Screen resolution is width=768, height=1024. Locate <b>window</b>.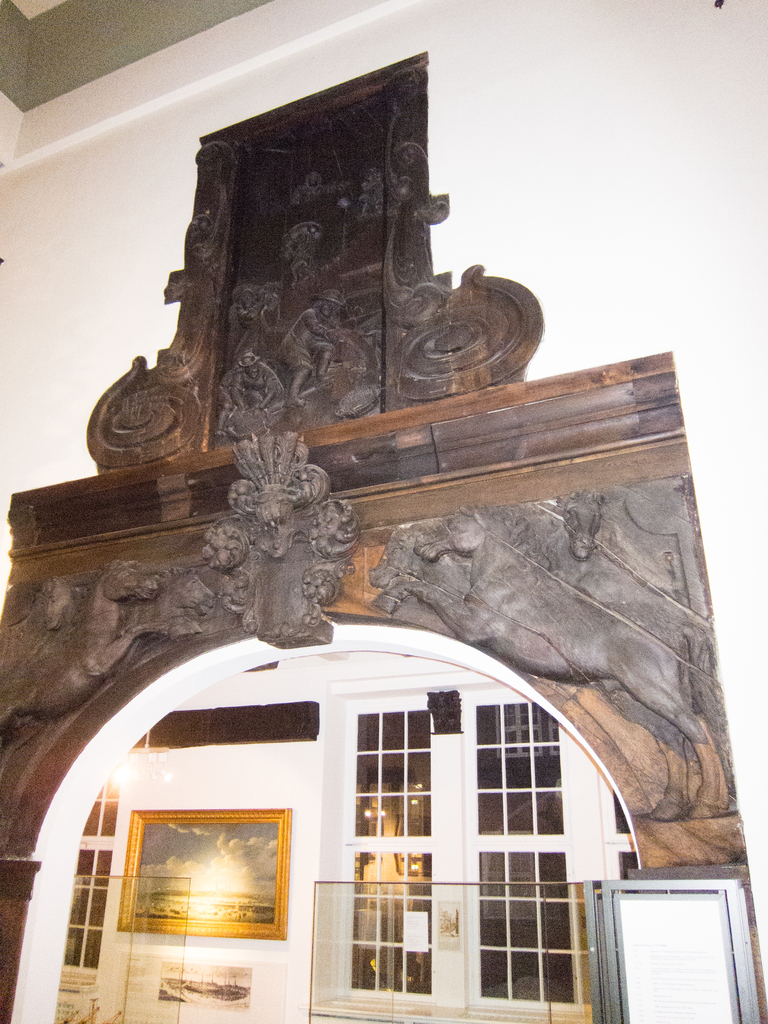
79 774 115 986.
